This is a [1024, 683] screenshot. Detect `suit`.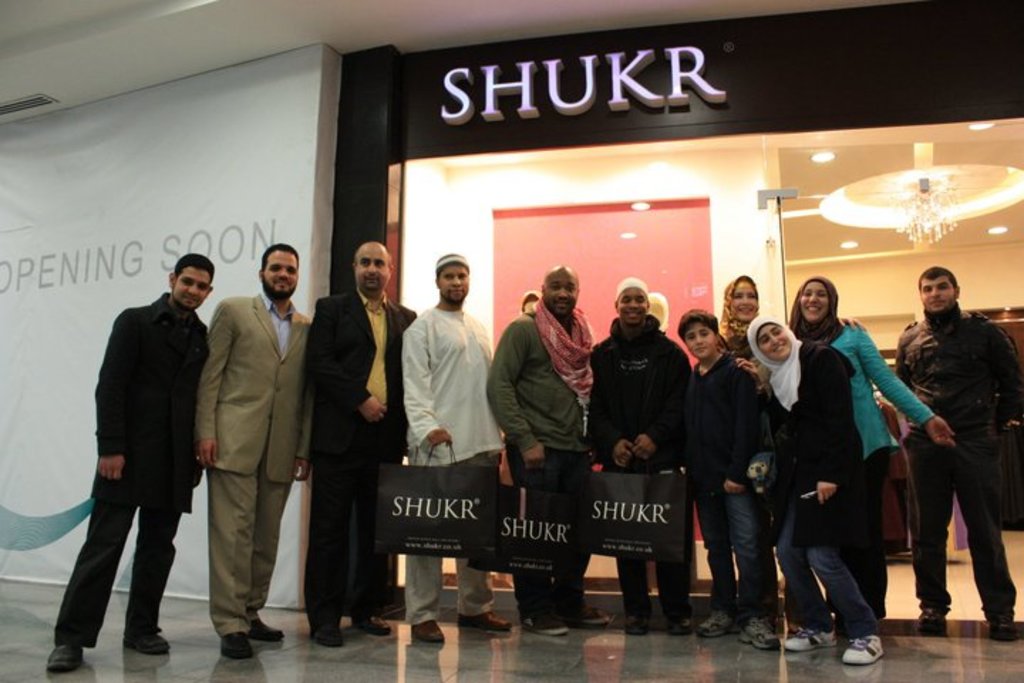
region(55, 256, 213, 649).
